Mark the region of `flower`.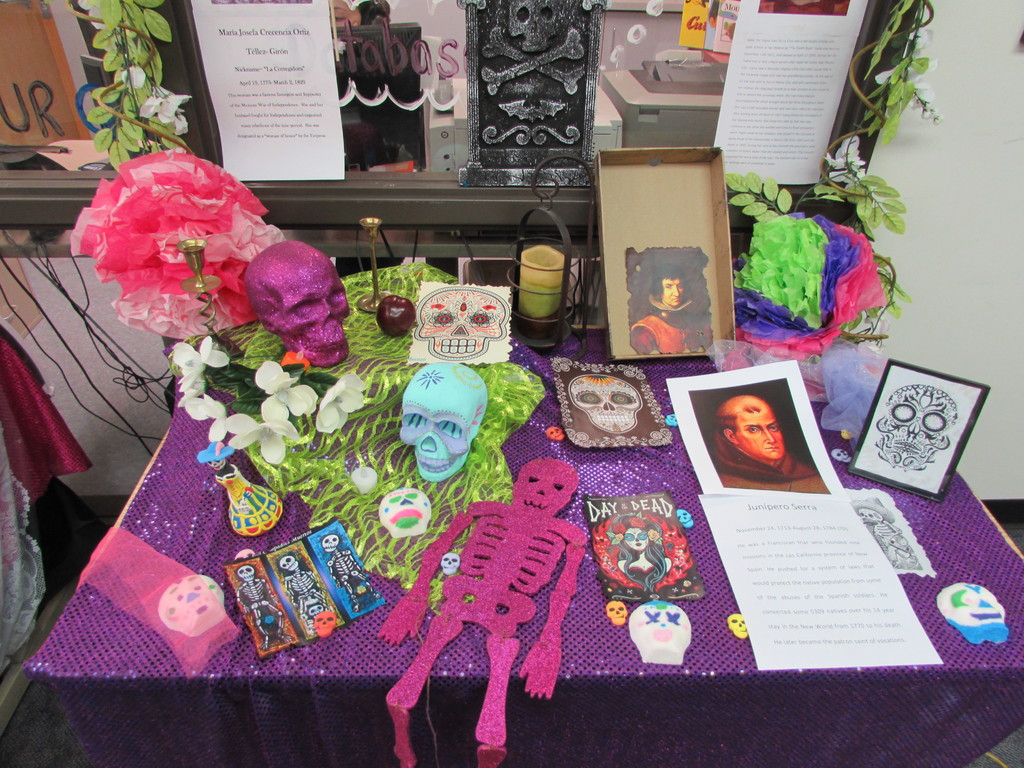
Region: 227, 401, 298, 462.
